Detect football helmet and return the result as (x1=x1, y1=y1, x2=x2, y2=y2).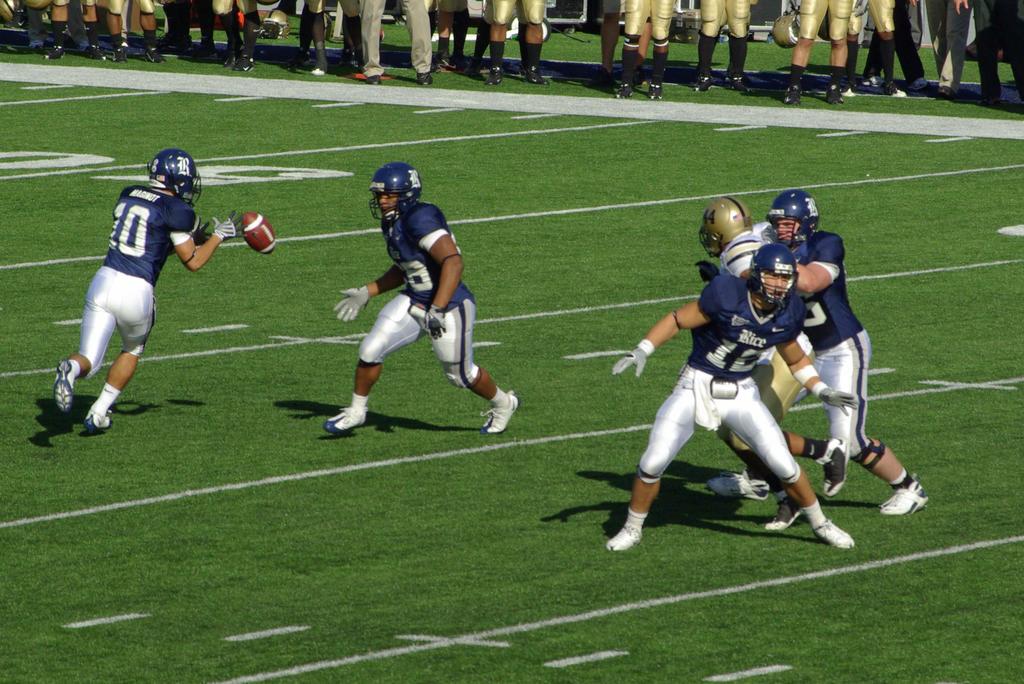
(x1=364, y1=161, x2=426, y2=234).
